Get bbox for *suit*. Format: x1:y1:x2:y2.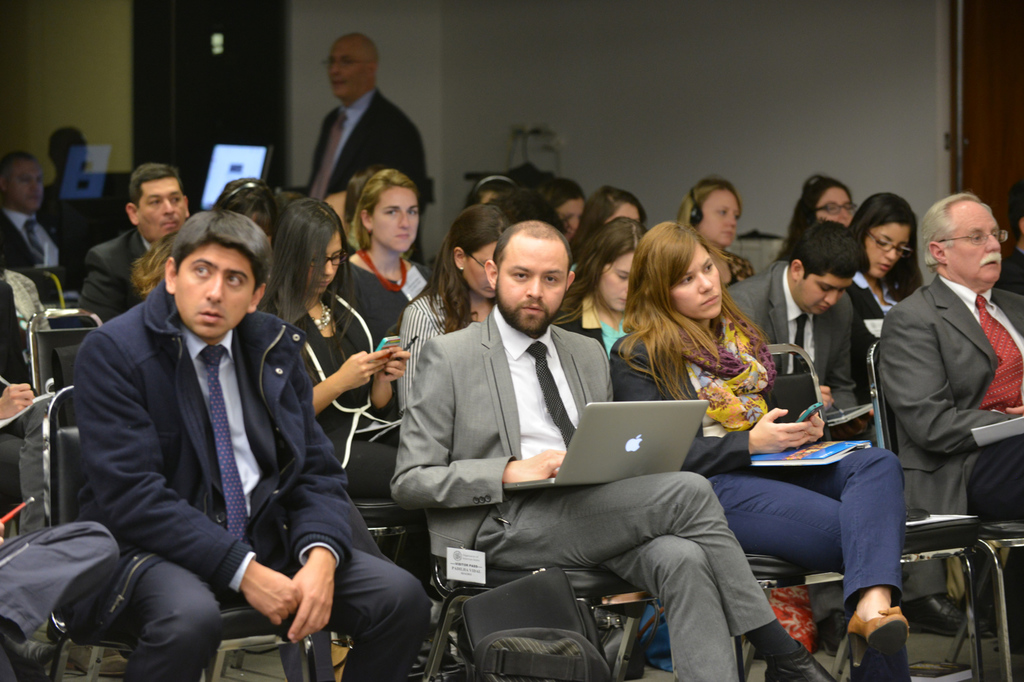
299:81:435:254.
